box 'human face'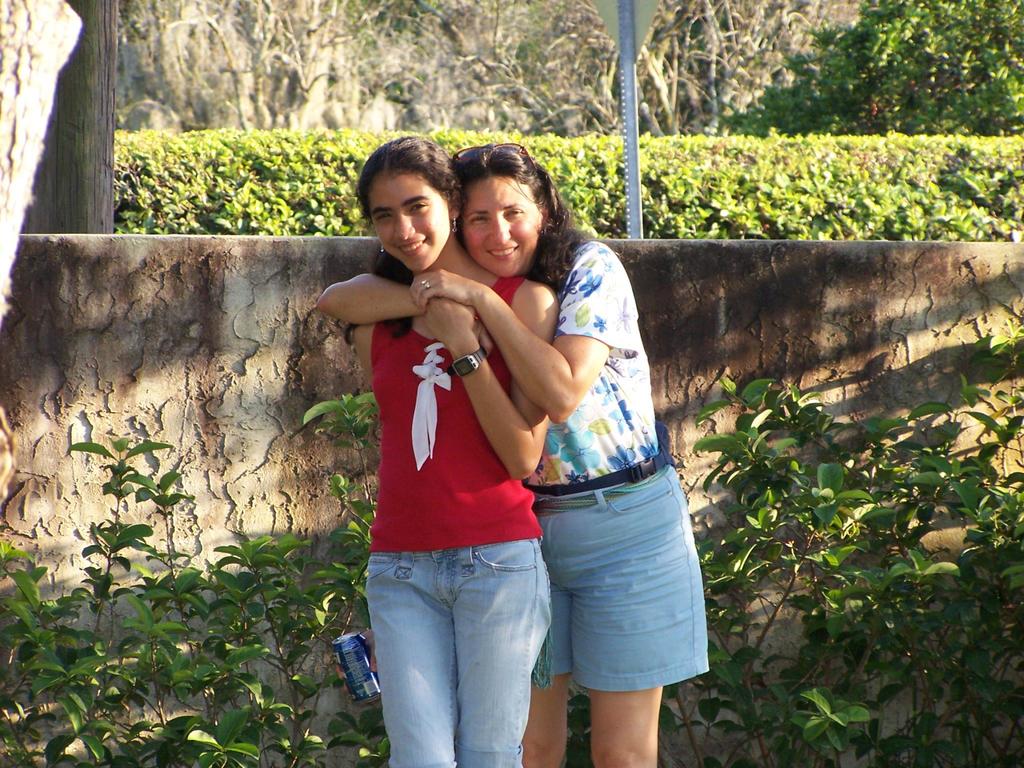
box=[461, 177, 541, 278]
